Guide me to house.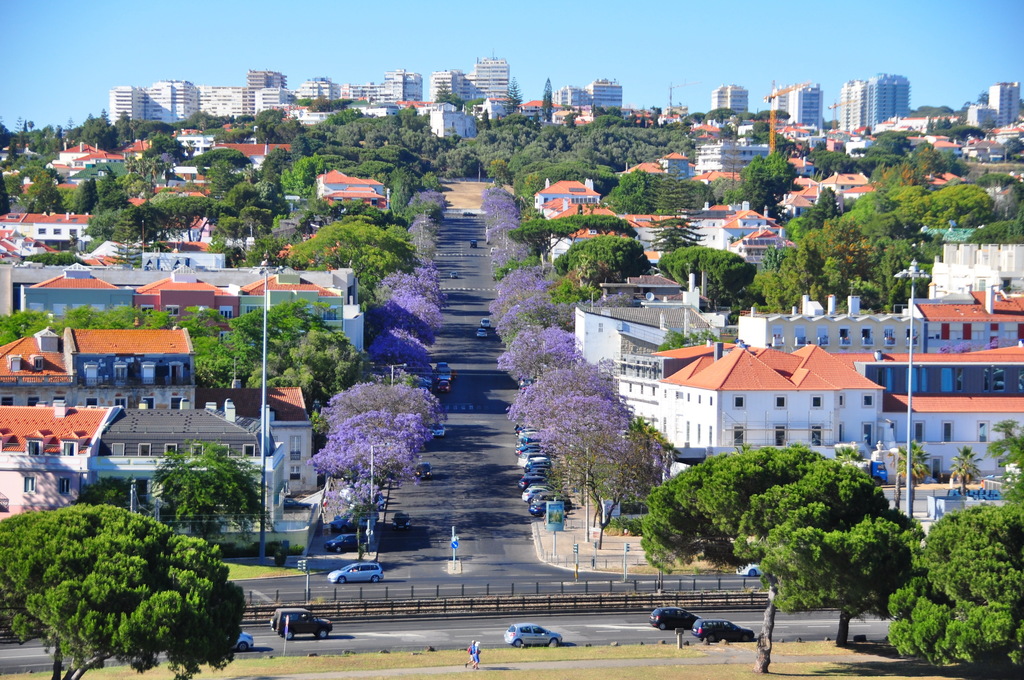
Guidance: {"left": 516, "top": 96, "right": 584, "bottom": 124}.
